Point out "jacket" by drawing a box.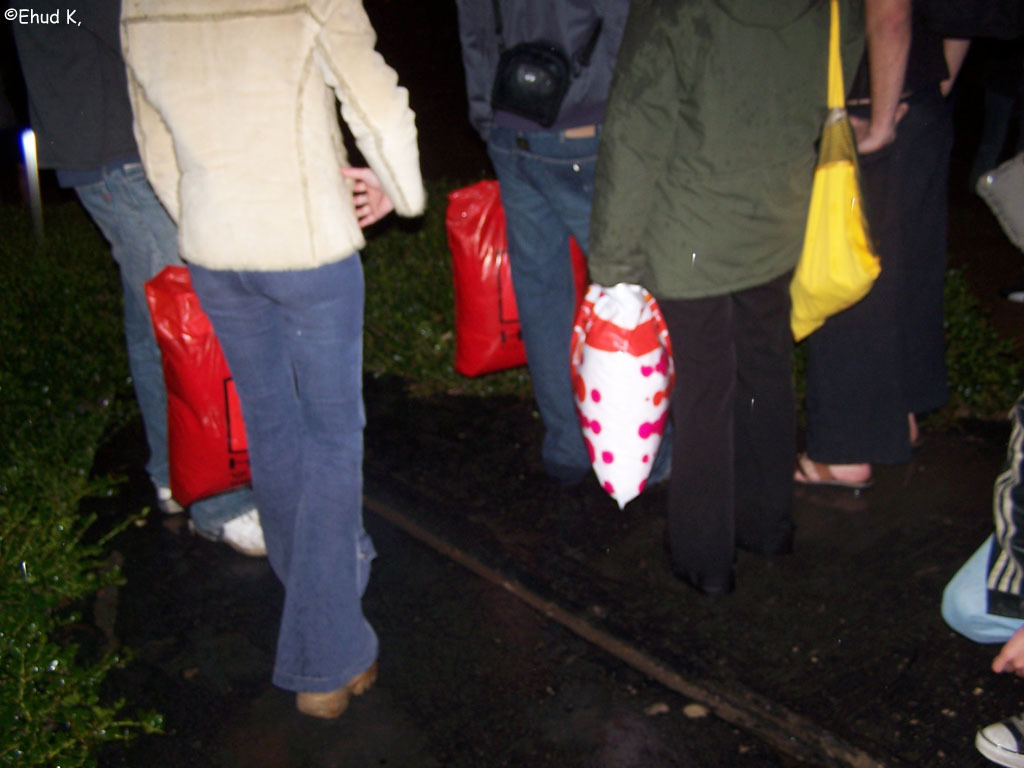
box(585, 0, 835, 301).
